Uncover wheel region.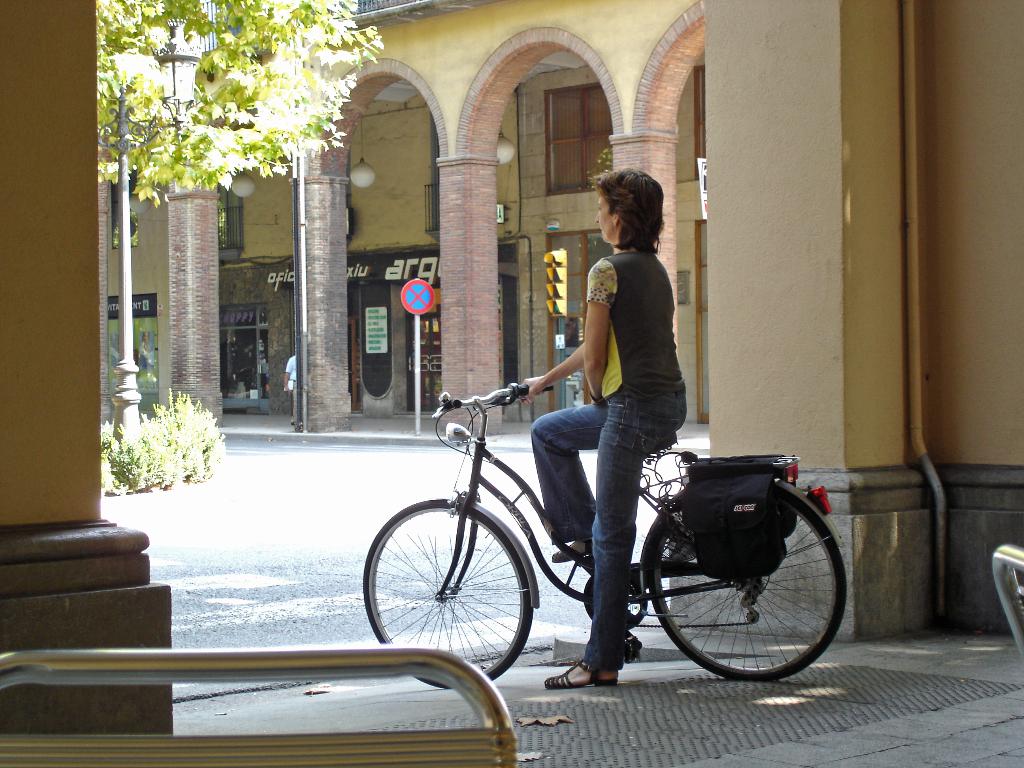
Uncovered: rect(368, 500, 538, 670).
